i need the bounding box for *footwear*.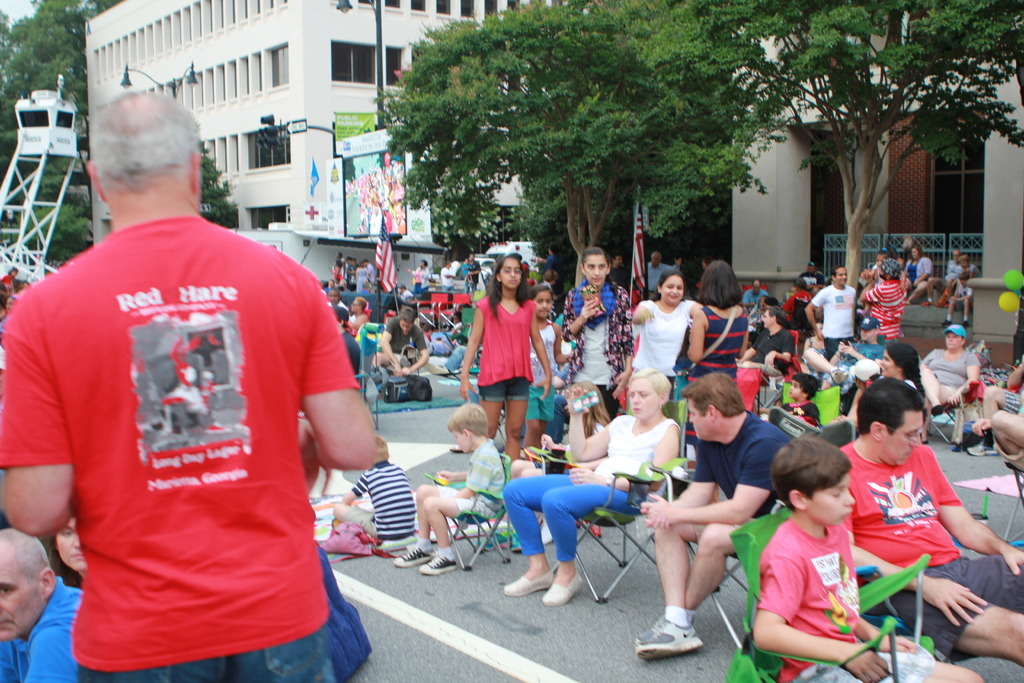
Here it is: BBox(968, 444, 1002, 457).
